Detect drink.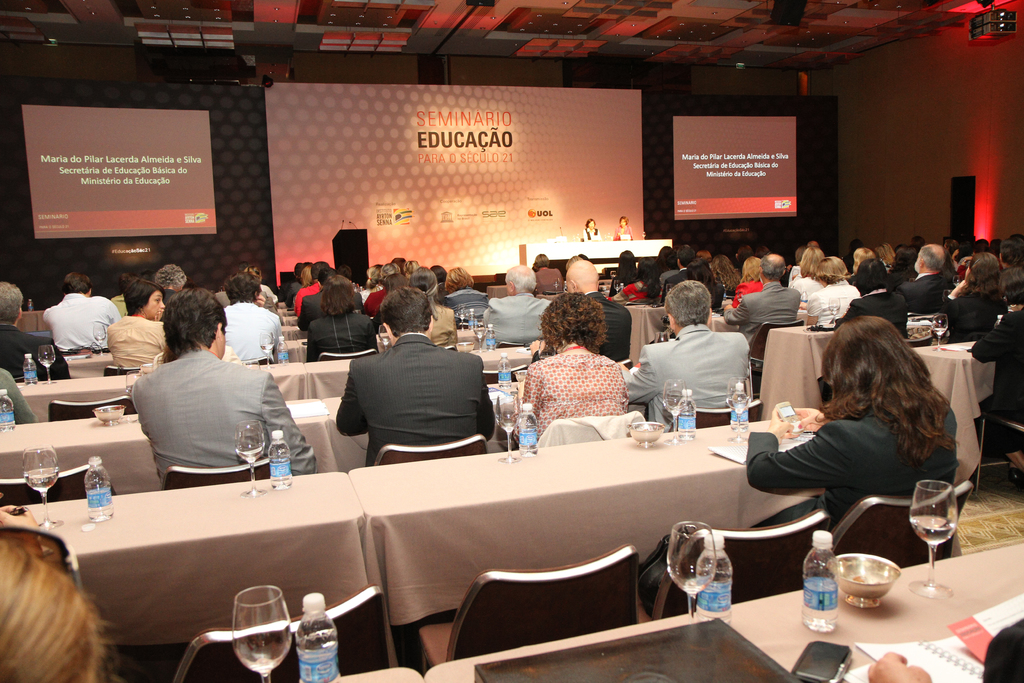
Detected at locate(521, 409, 536, 456).
